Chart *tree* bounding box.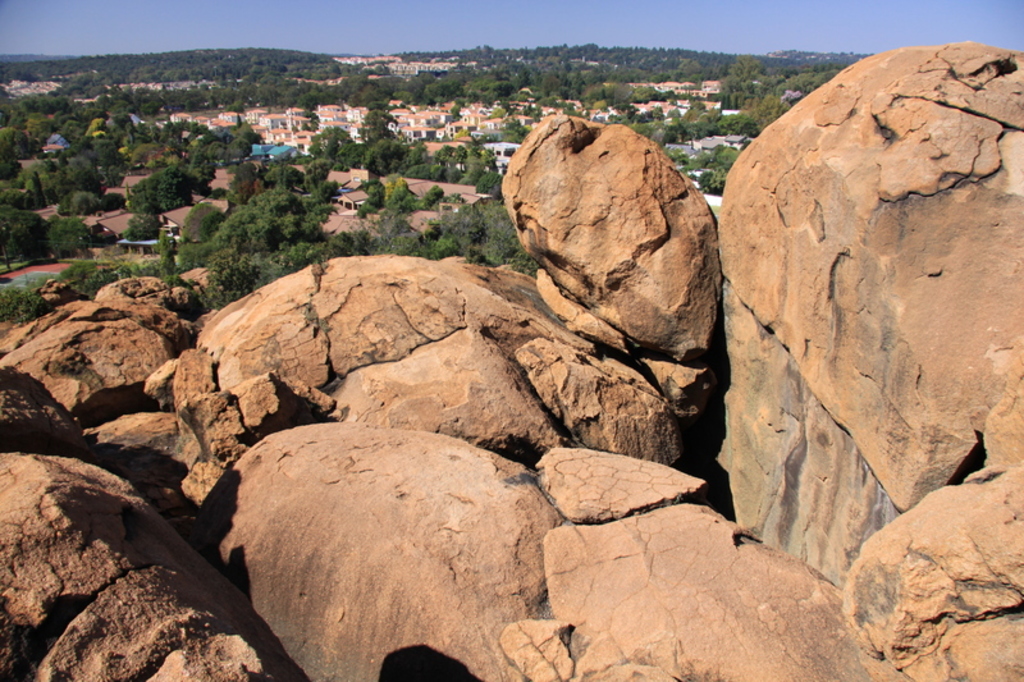
Charted: [690, 96, 704, 106].
